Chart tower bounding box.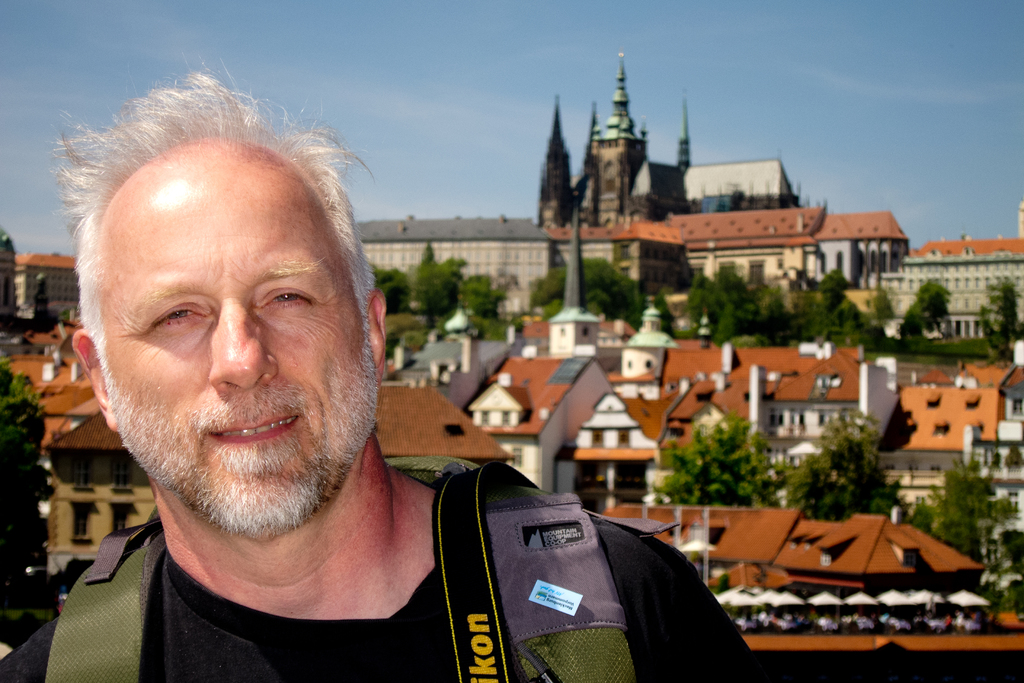
Charted: x1=541 y1=98 x2=572 y2=220.
